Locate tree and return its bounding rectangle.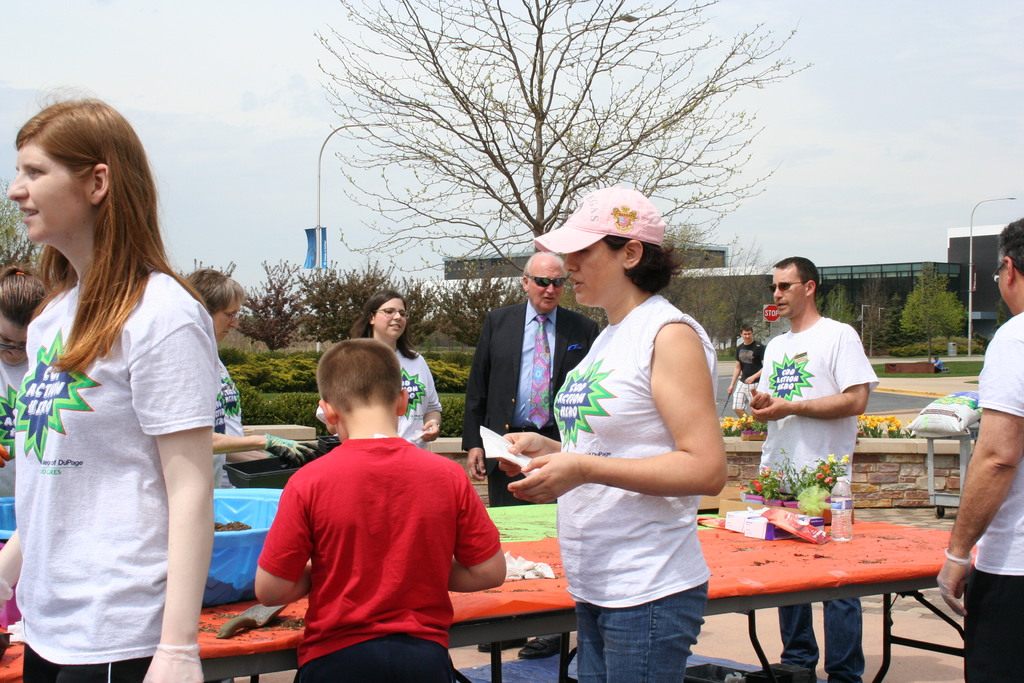
<box>901,258,970,362</box>.
